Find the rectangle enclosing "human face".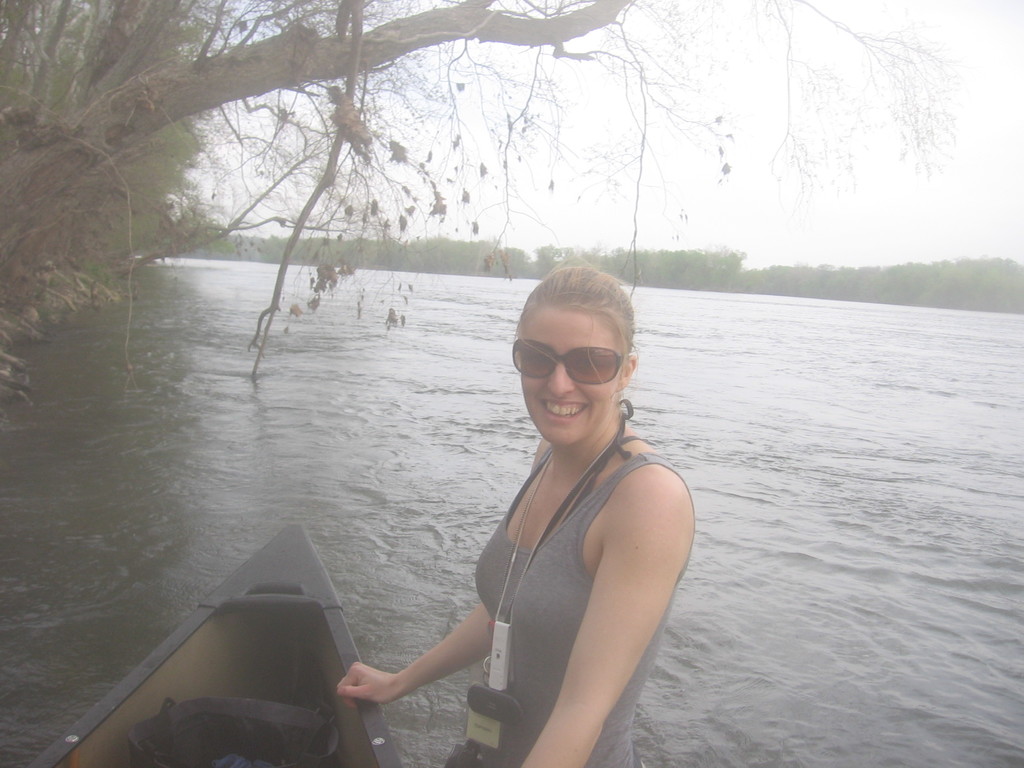
locate(521, 302, 623, 452).
